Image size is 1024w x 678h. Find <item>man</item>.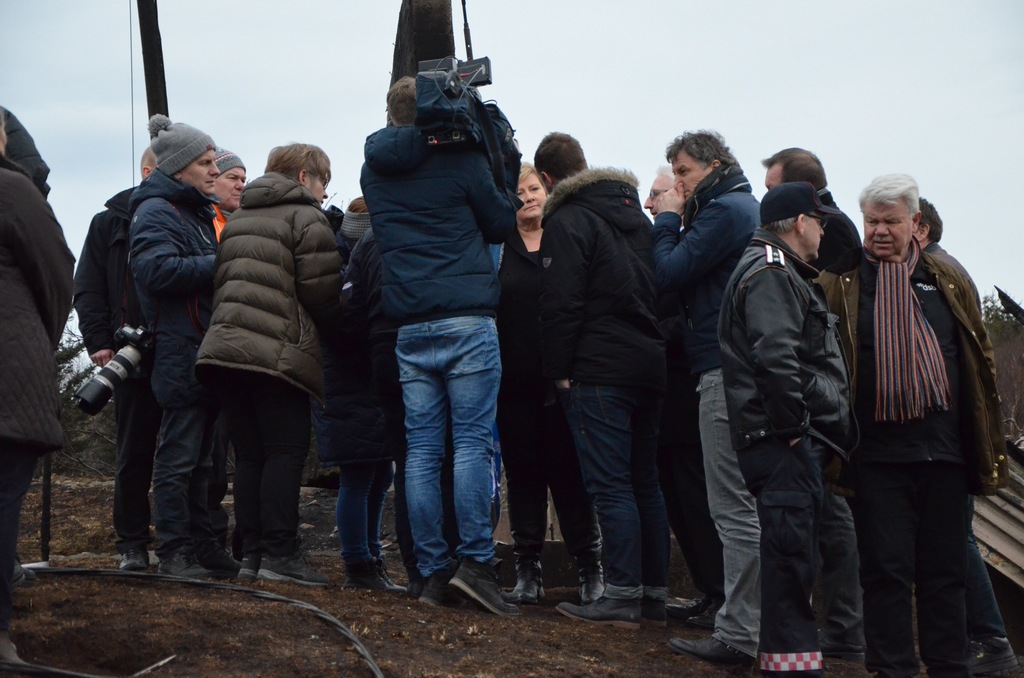
locate(650, 127, 765, 663).
